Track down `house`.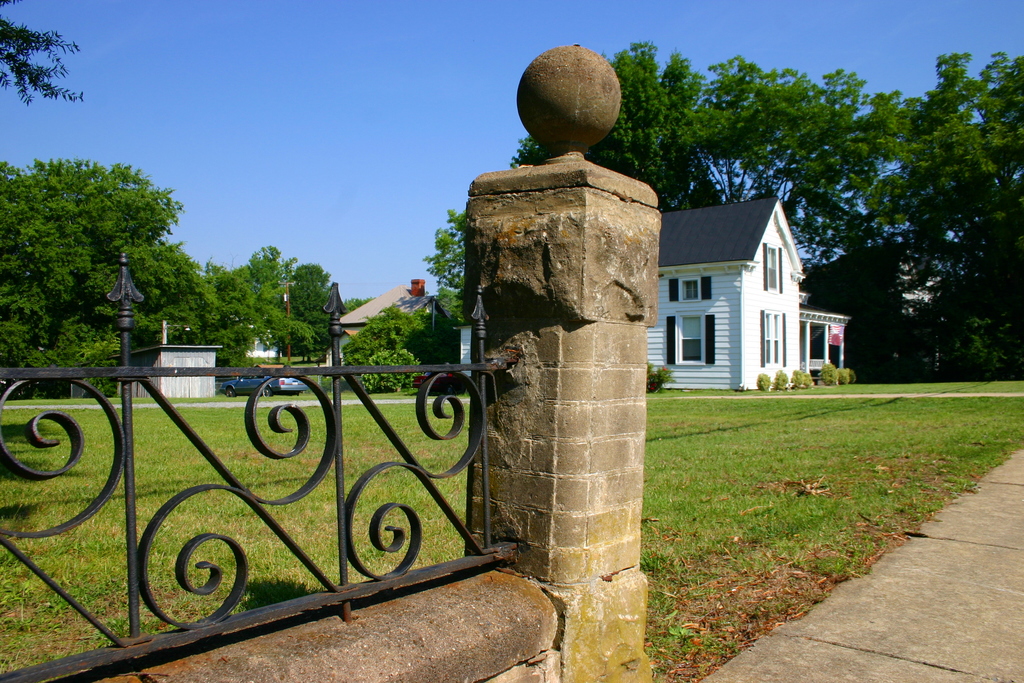
Tracked to [x1=106, y1=336, x2=233, y2=414].
